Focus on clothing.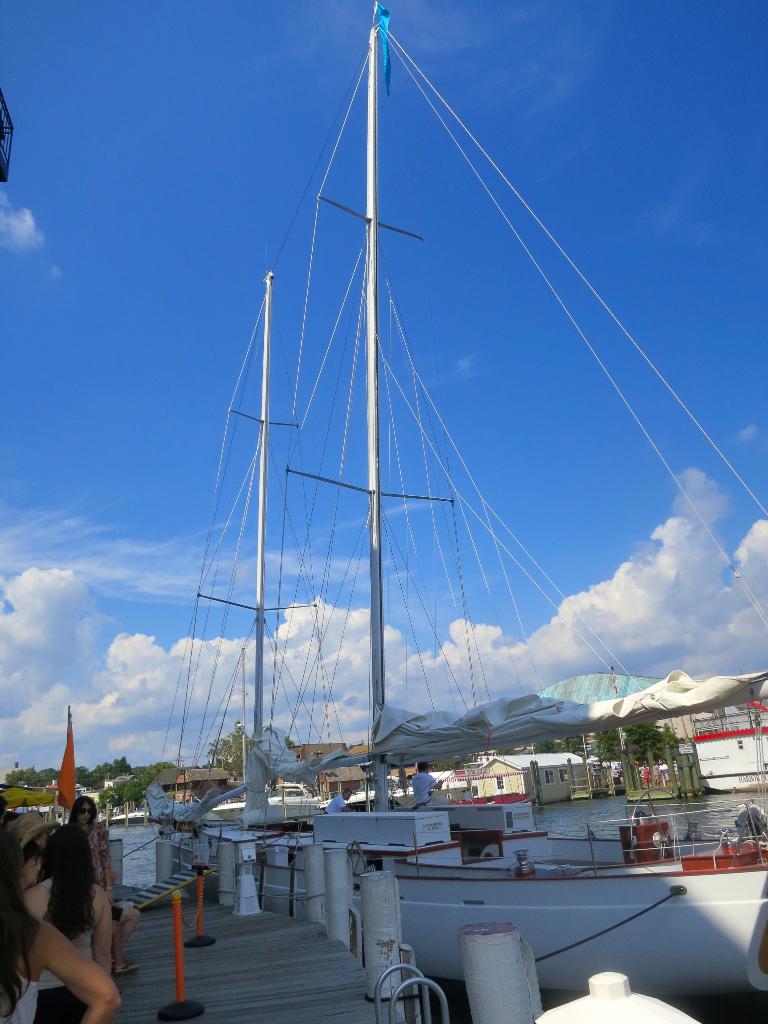
Focused at pyautogui.locateOnScreen(49, 818, 96, 930).
